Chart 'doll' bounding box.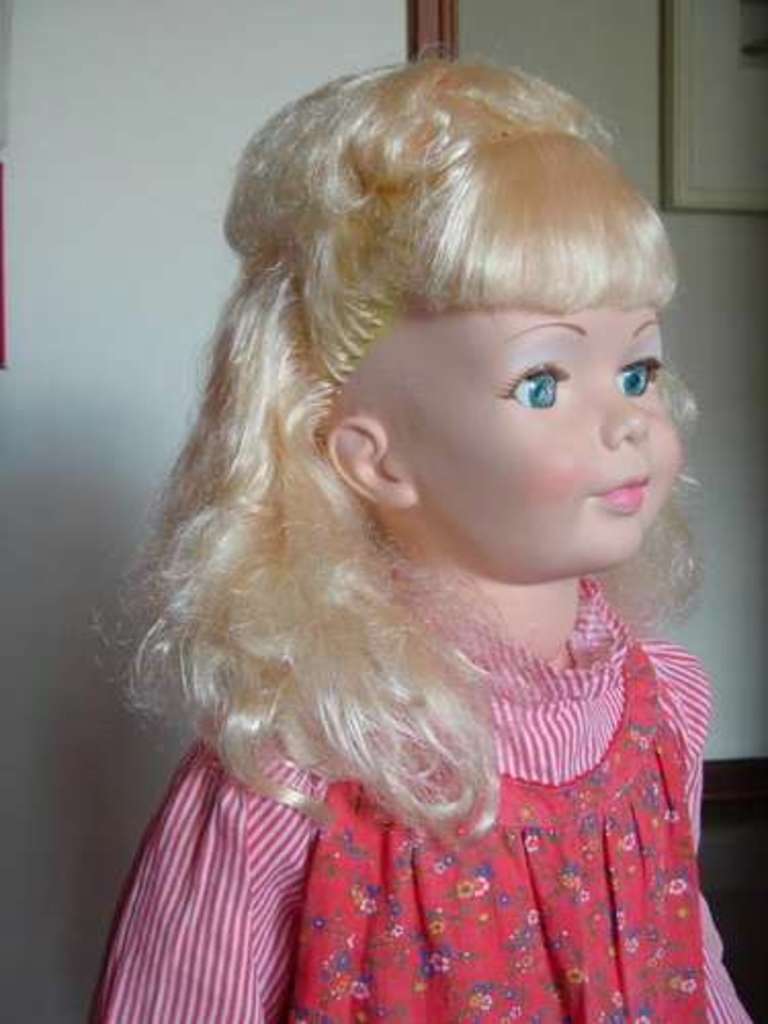
Charted: pyautogui.locateOnScreen(74, 33, 752, 1014).
